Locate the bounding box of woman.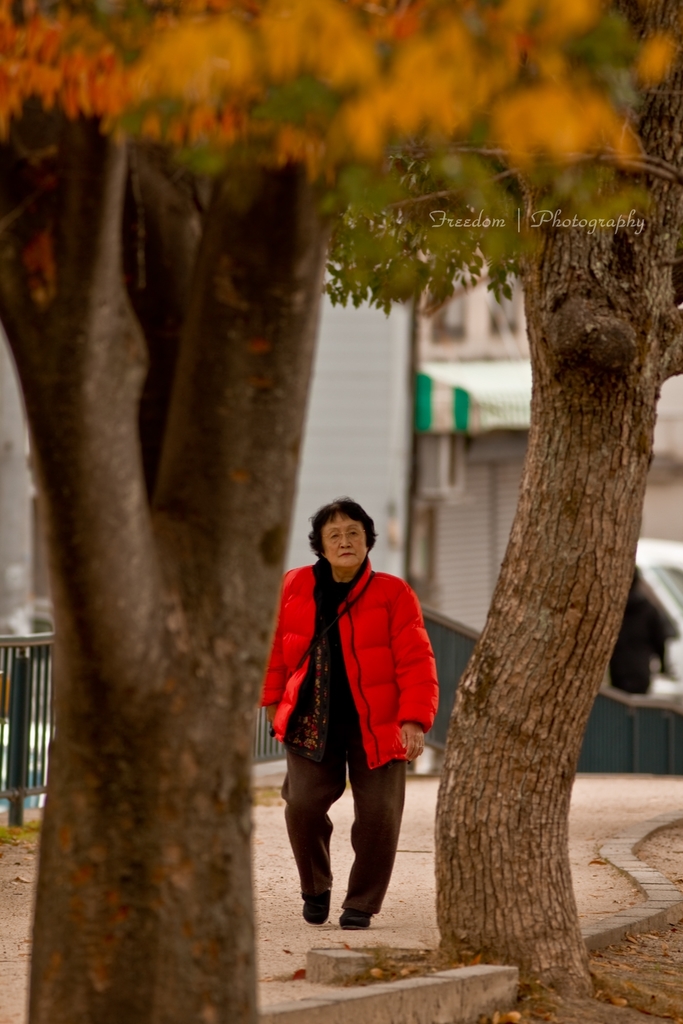
Bounding box: {"x1": 254, "y1": 490, "x2": 447, "y2": 904}.
